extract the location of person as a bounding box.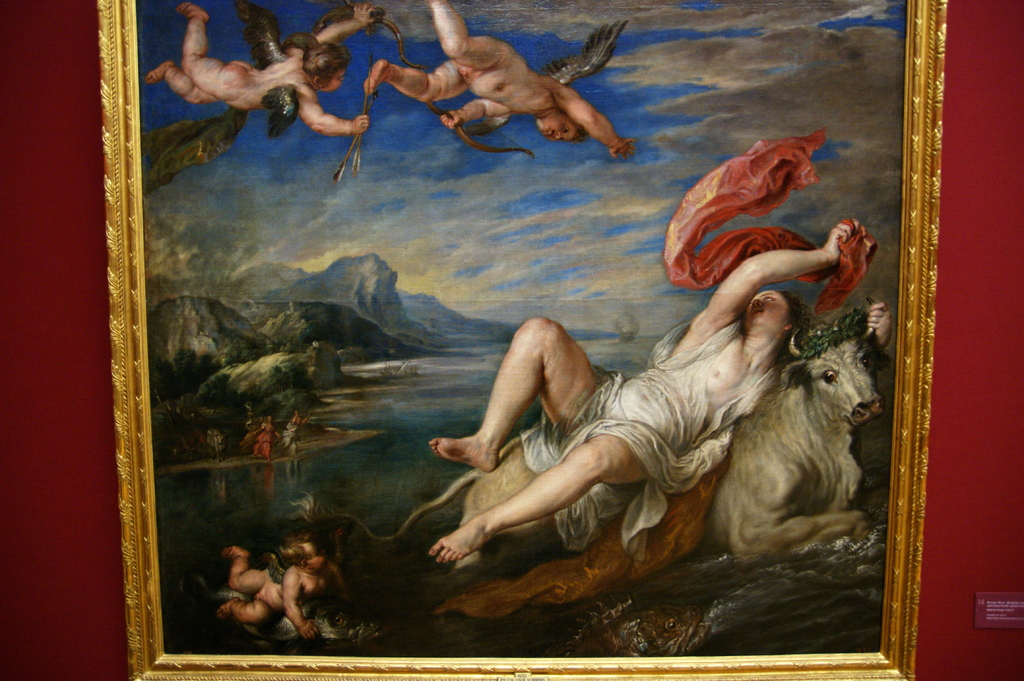
box=[405, 179, 858, 607].
